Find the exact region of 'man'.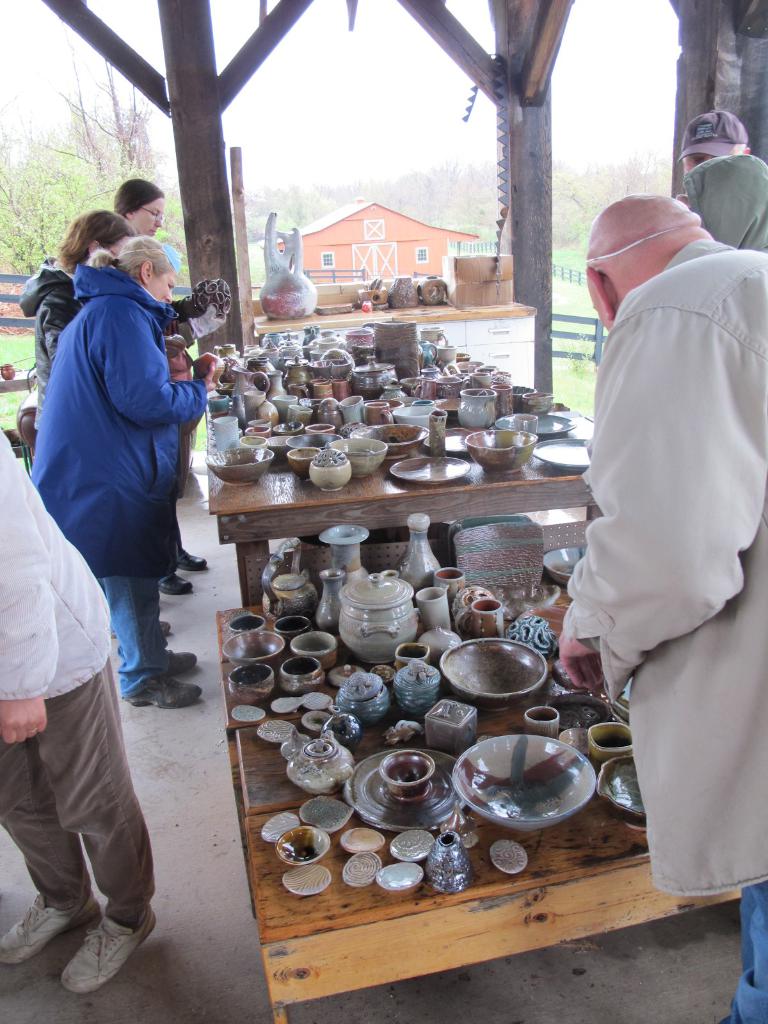
Exact region: (554, 194, 767, 1013).
